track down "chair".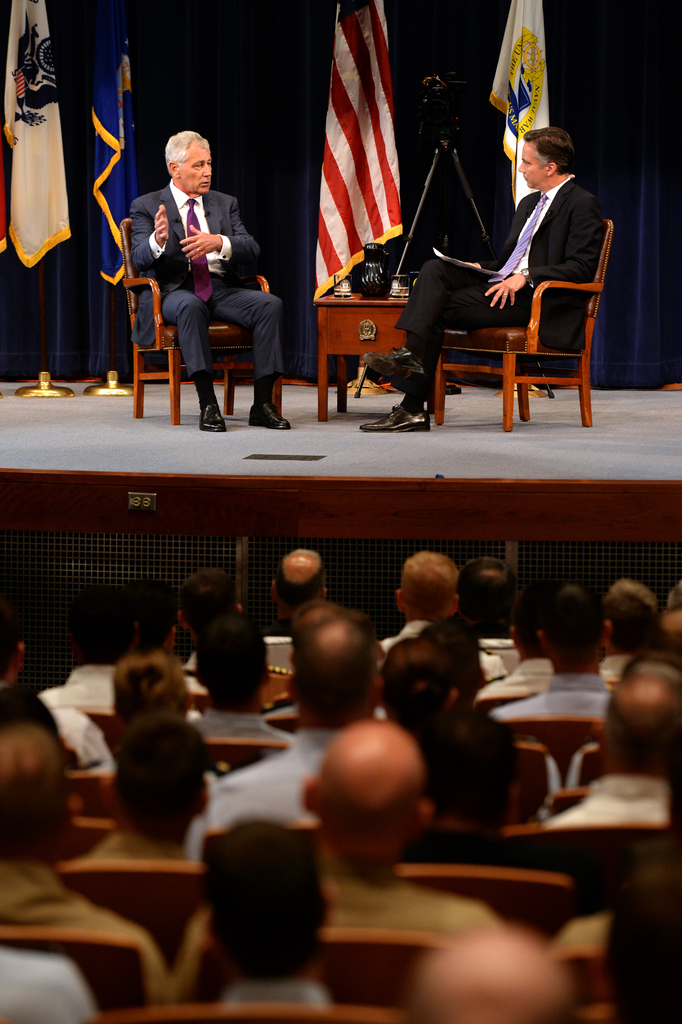
Tracked to (left=0, top=926, right=156, bottom=1019).
